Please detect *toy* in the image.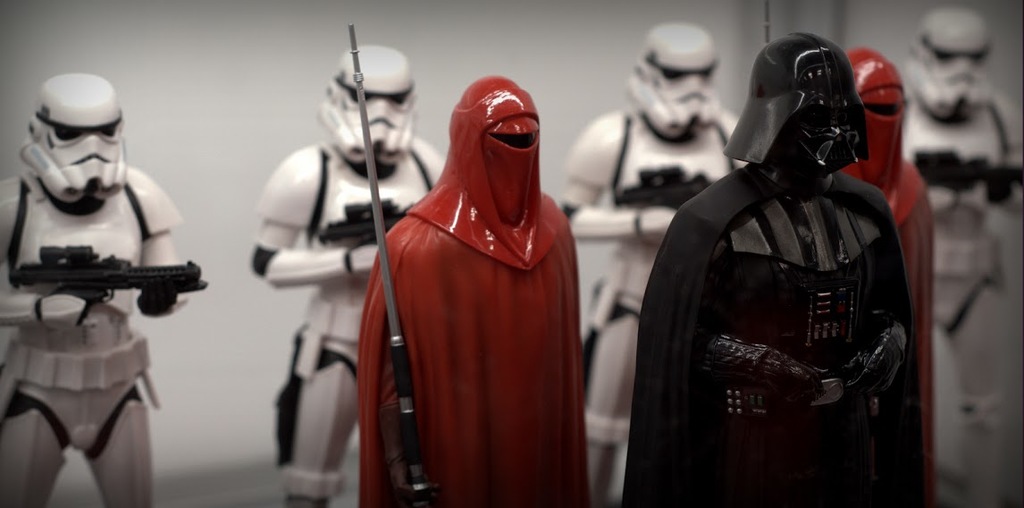
bbox(242, 39, 450, 507).
